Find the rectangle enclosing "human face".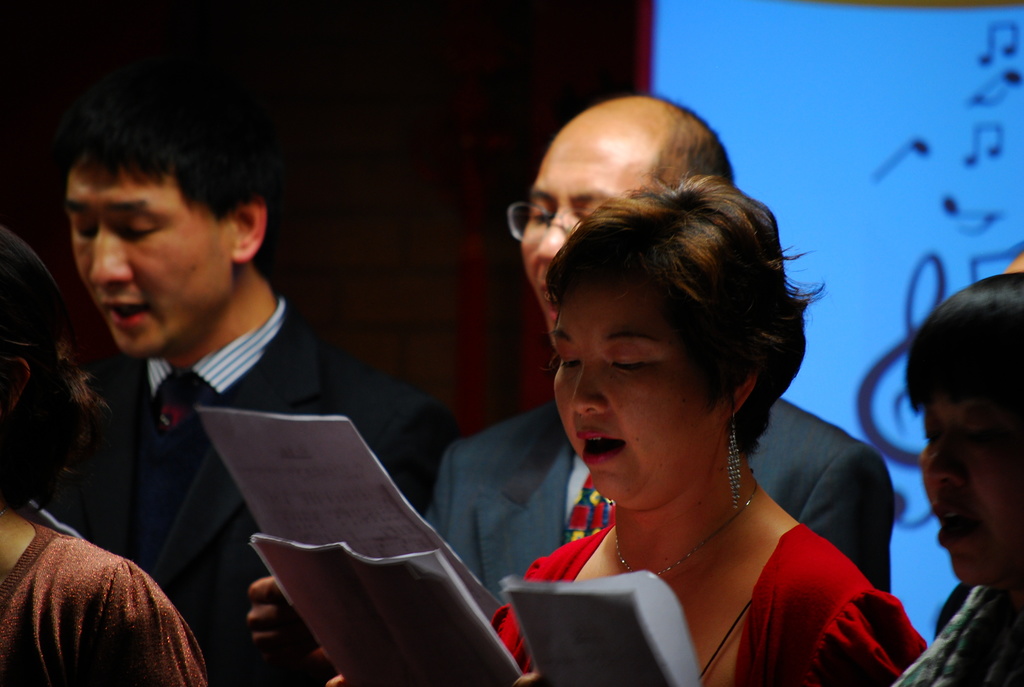
<box>916,385,1022,579</box>.
